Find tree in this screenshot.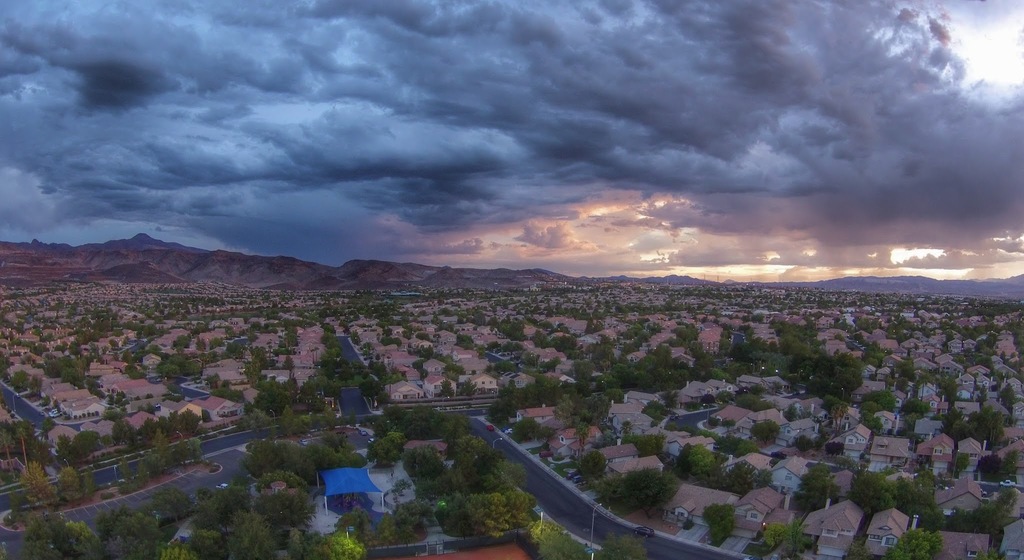
The bounding box for tree is region(646, 401, 662, 426).
